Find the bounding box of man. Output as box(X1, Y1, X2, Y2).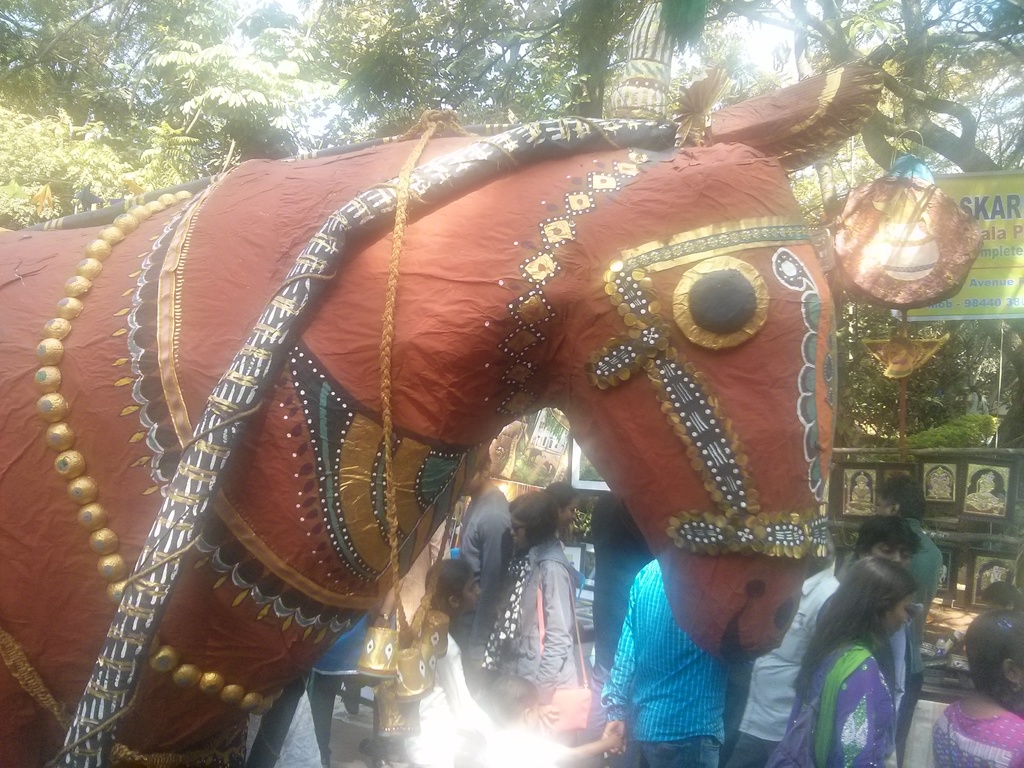
box(602, 557, 733, 767).
